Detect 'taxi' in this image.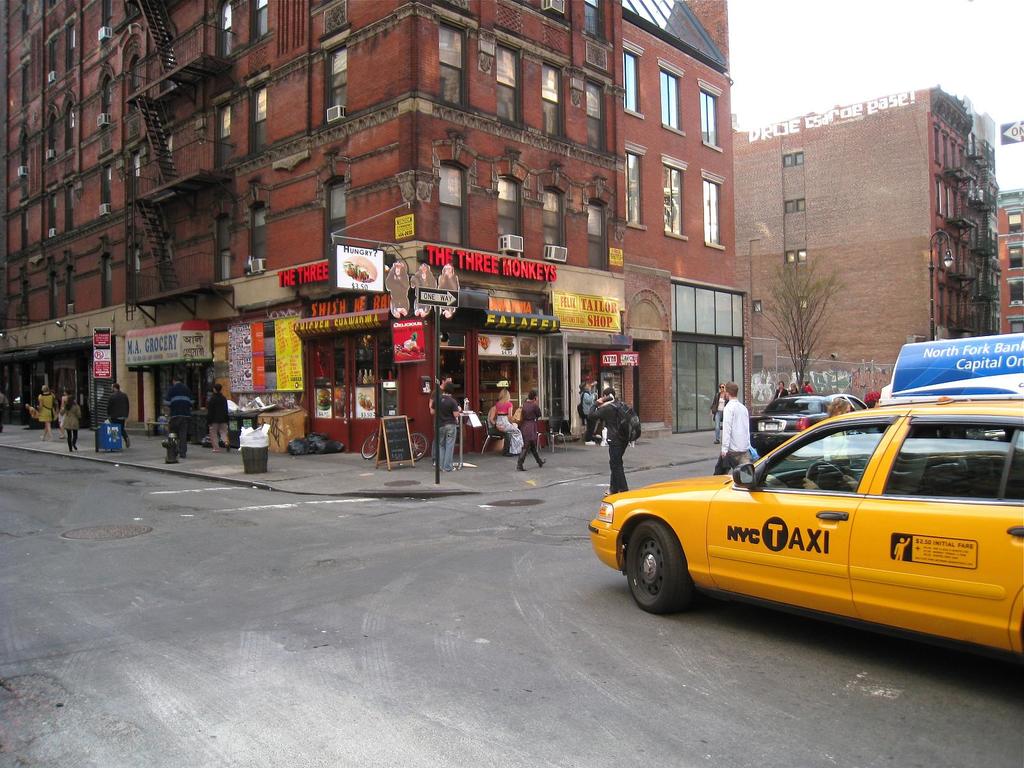
Detection: (left=589, top=342, right=1023, bottom=682).
